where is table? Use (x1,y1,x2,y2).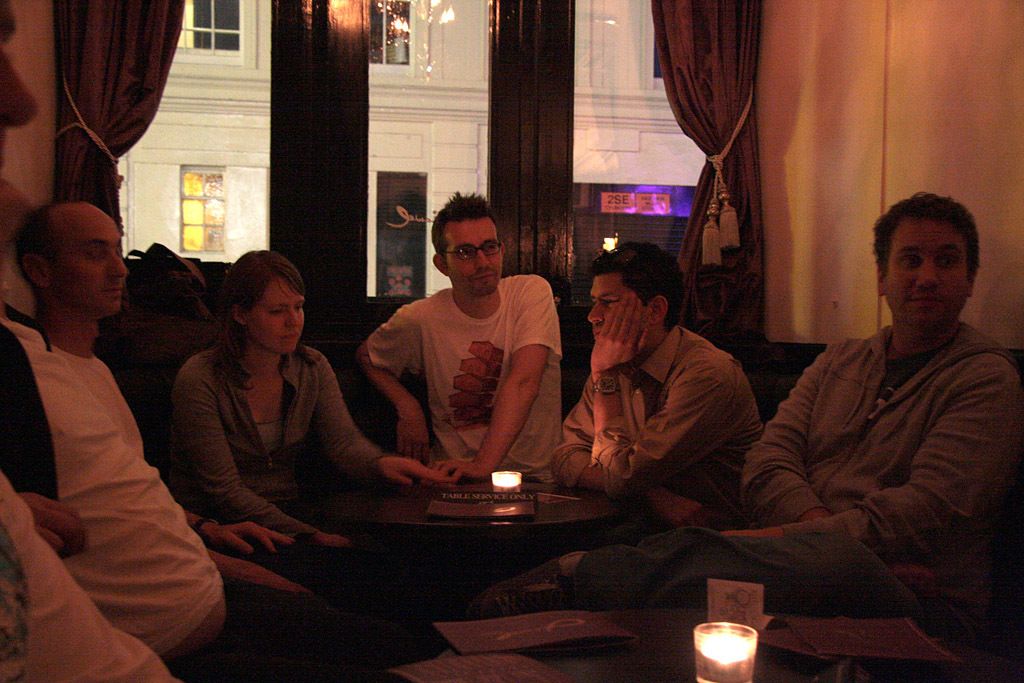
(341,463,637,550).
